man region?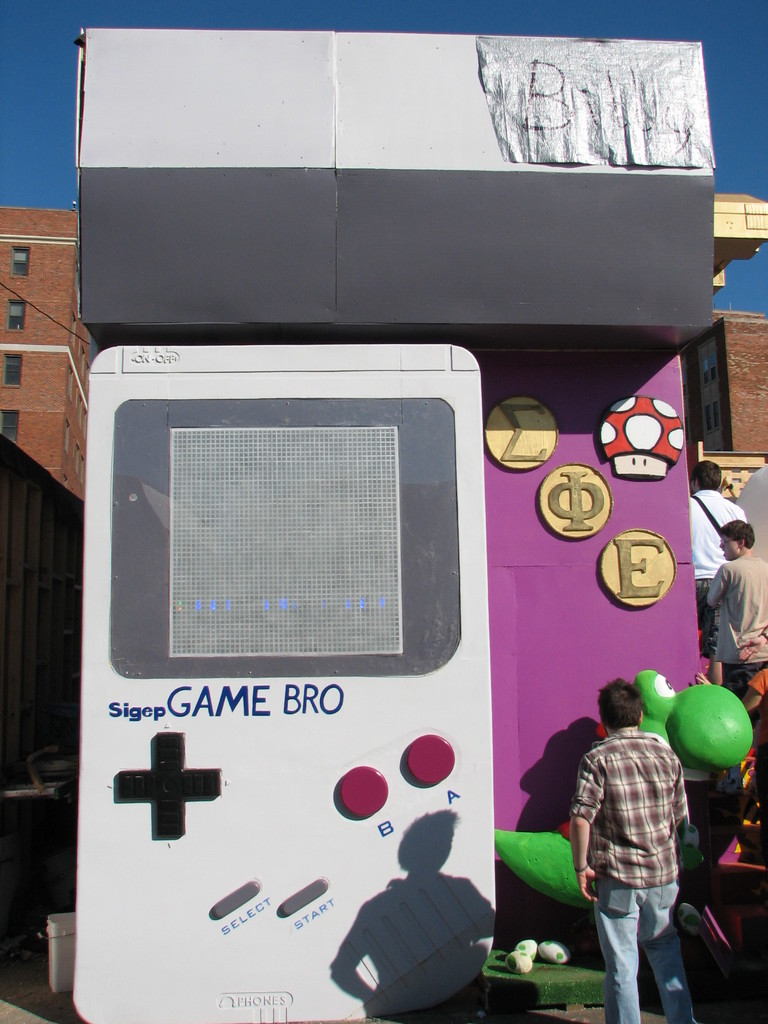
box=[739, 672, 767, 847]
